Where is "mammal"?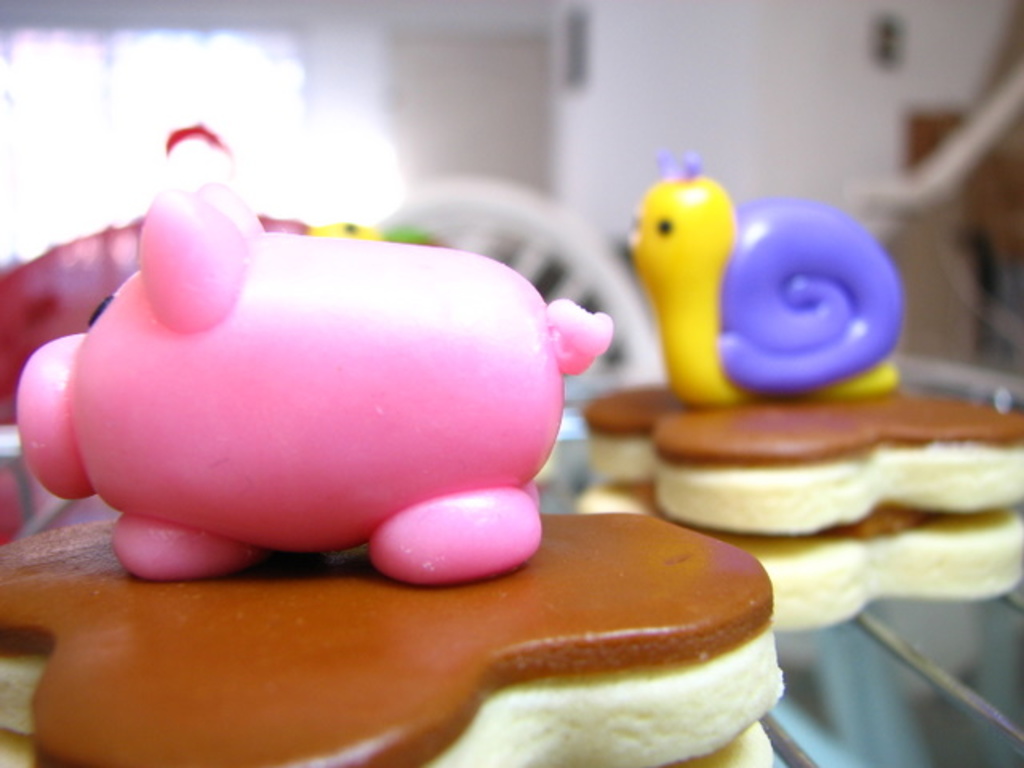
bbox=[14, 182, 614, 584].
